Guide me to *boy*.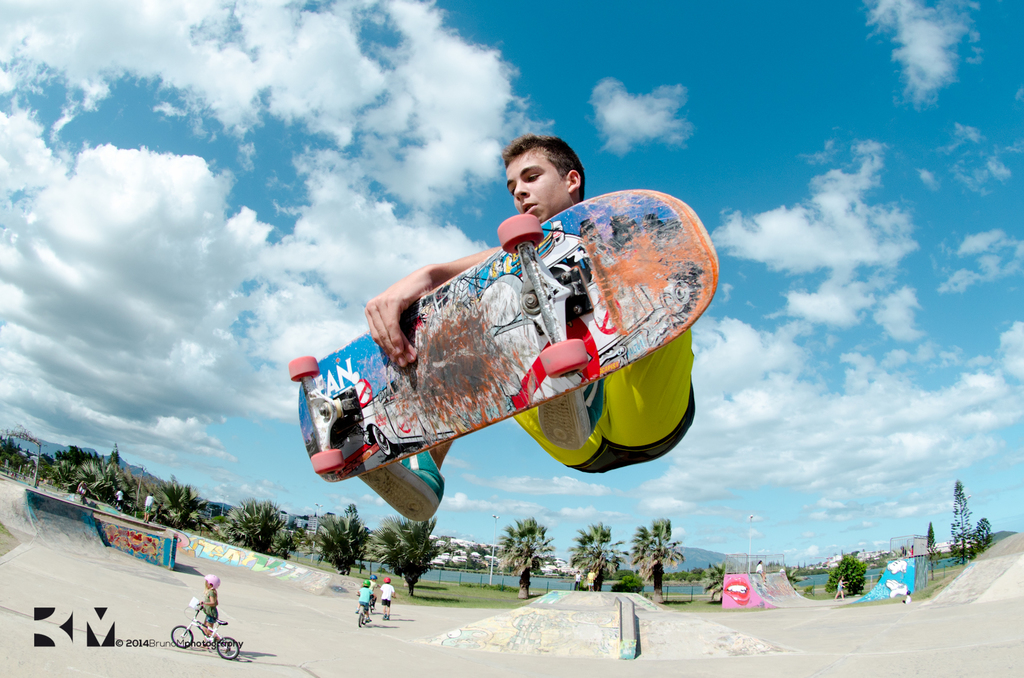
Guidance: x1=351, y1=127, x2=695, y2=527.
